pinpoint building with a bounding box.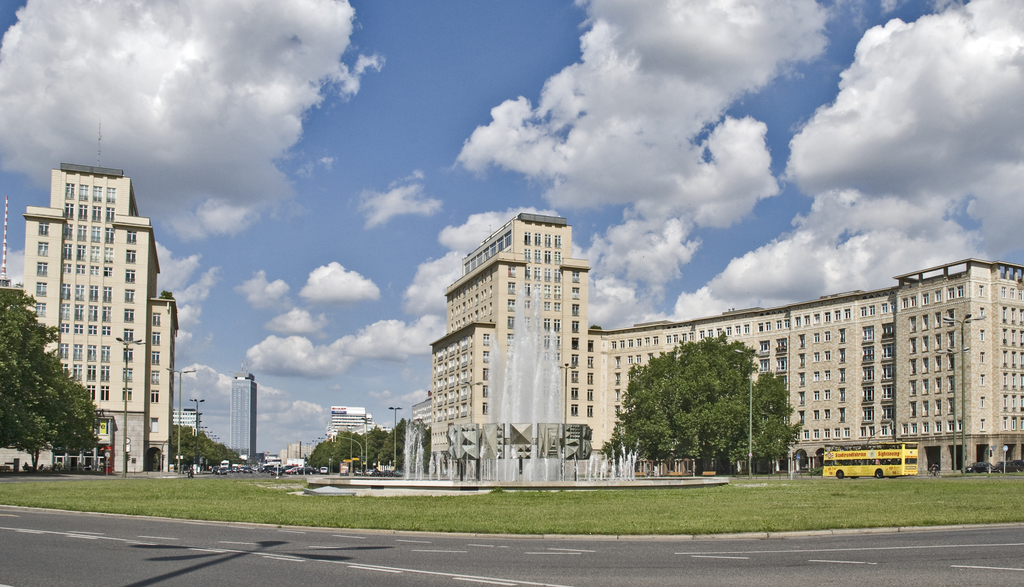
[x1=21, y1=165, x2=179, y2=474].
